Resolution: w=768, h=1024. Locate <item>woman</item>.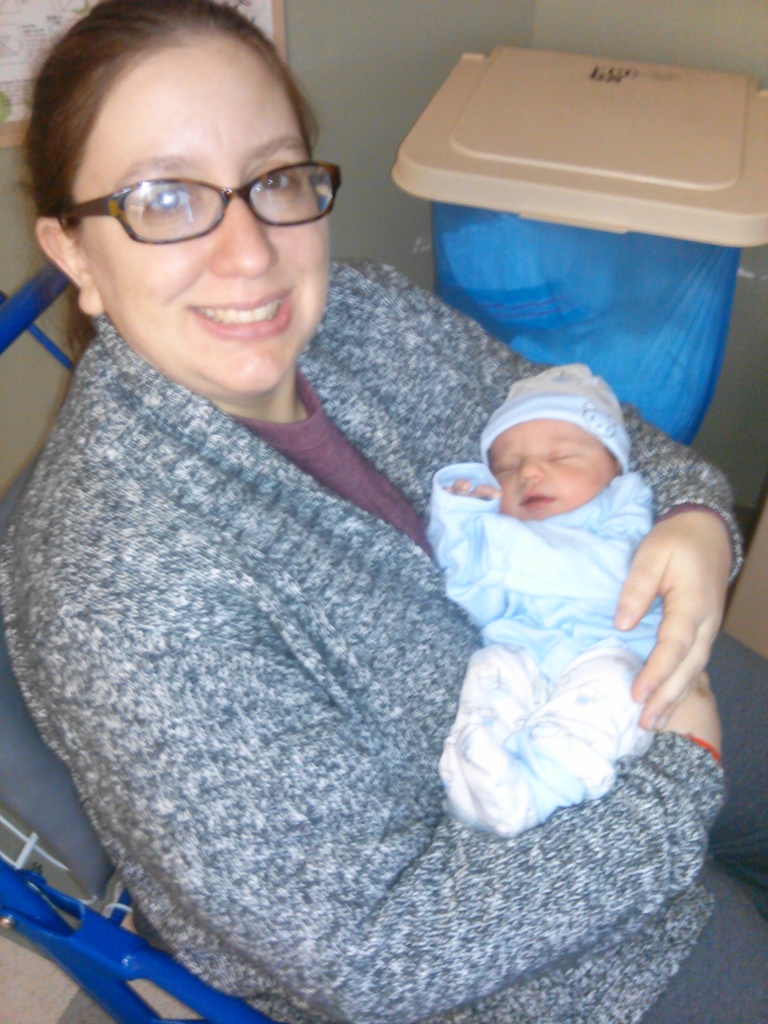
<box>0,0,767,1023</box>.
